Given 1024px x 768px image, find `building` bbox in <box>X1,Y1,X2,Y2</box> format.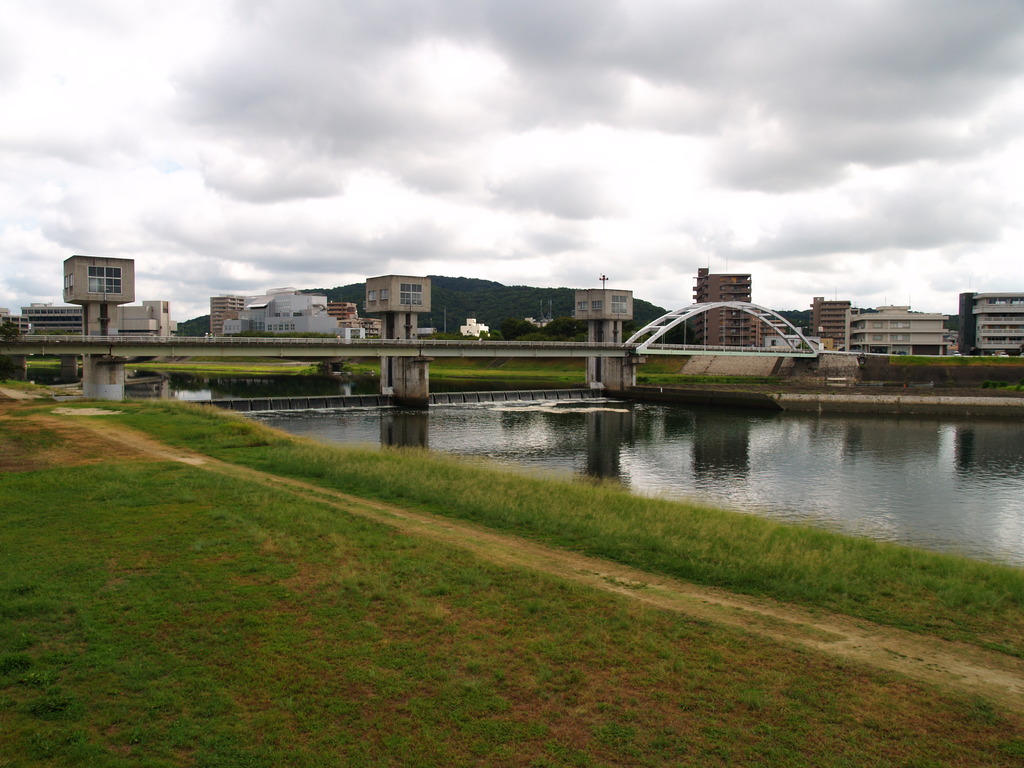
<box>0,256,187,331</box>.
